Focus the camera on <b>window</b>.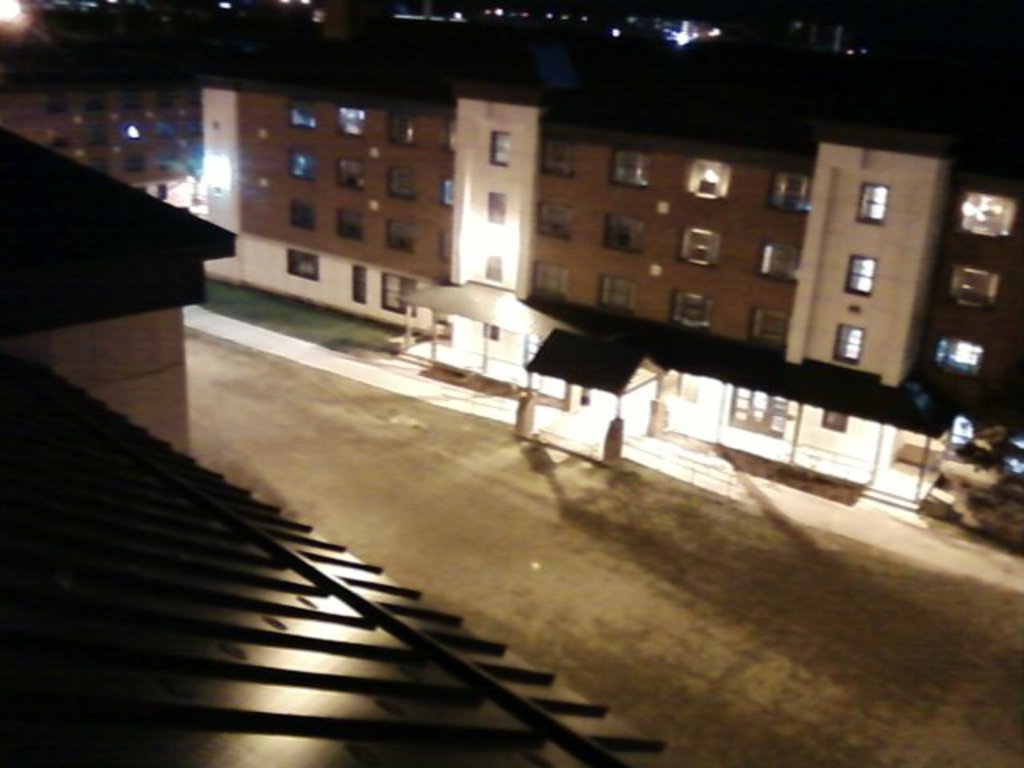
Focus region: rect(389, 114, 411, 146).
